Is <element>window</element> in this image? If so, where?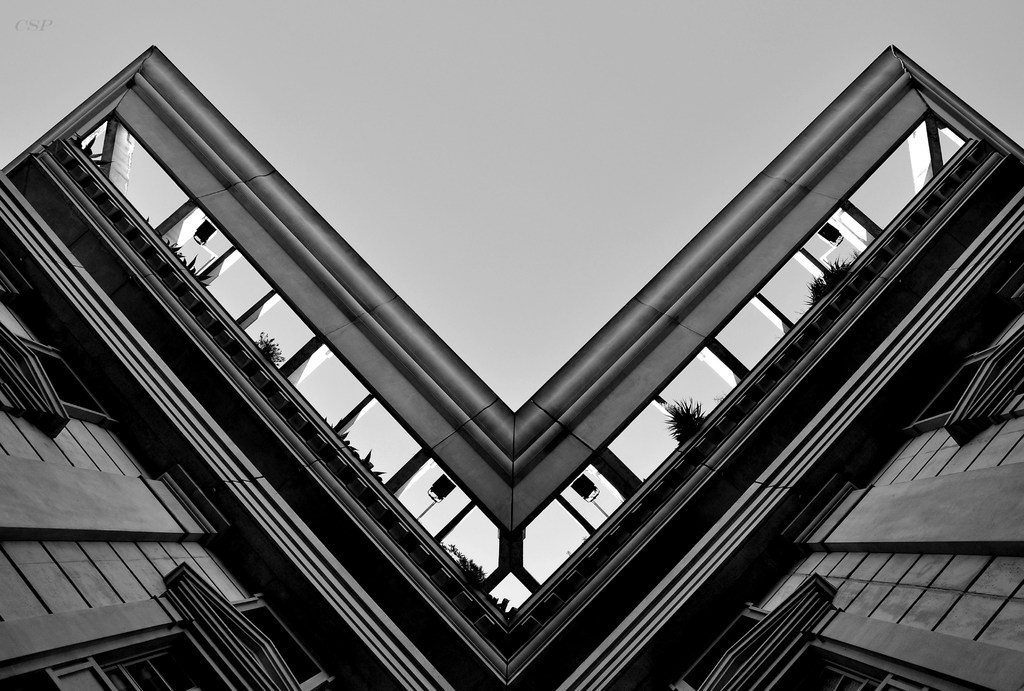
Yes, at (left=342, top=407, right=407, bottom=479).
